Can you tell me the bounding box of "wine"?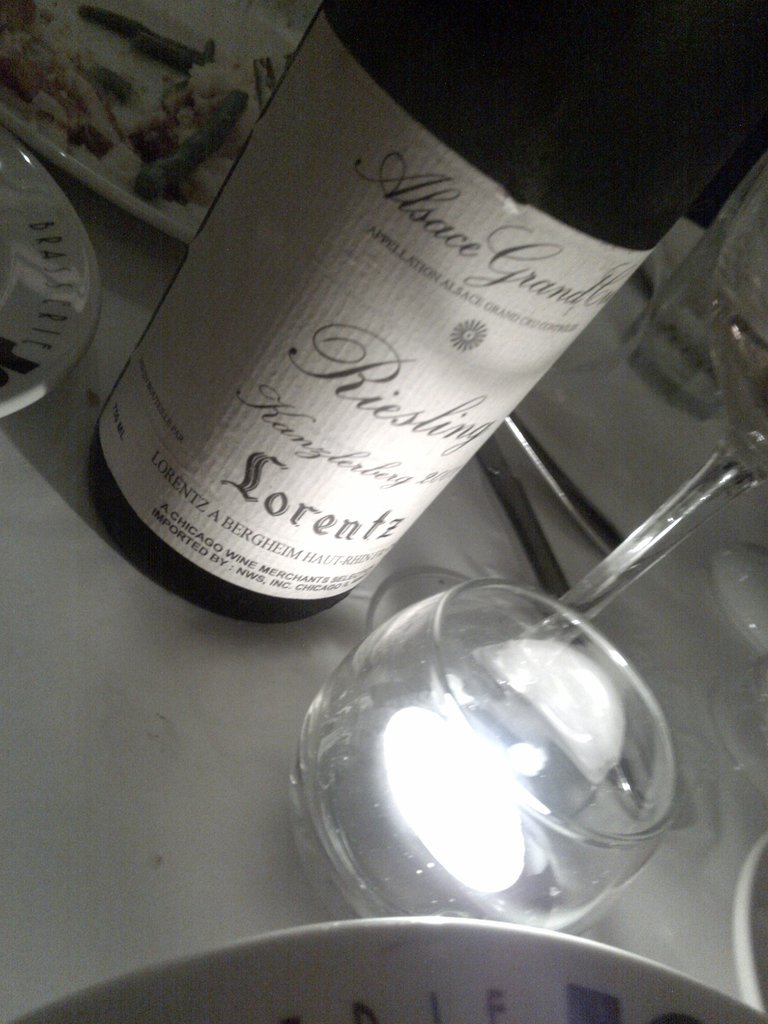
box(79, 0, 767, 638).
